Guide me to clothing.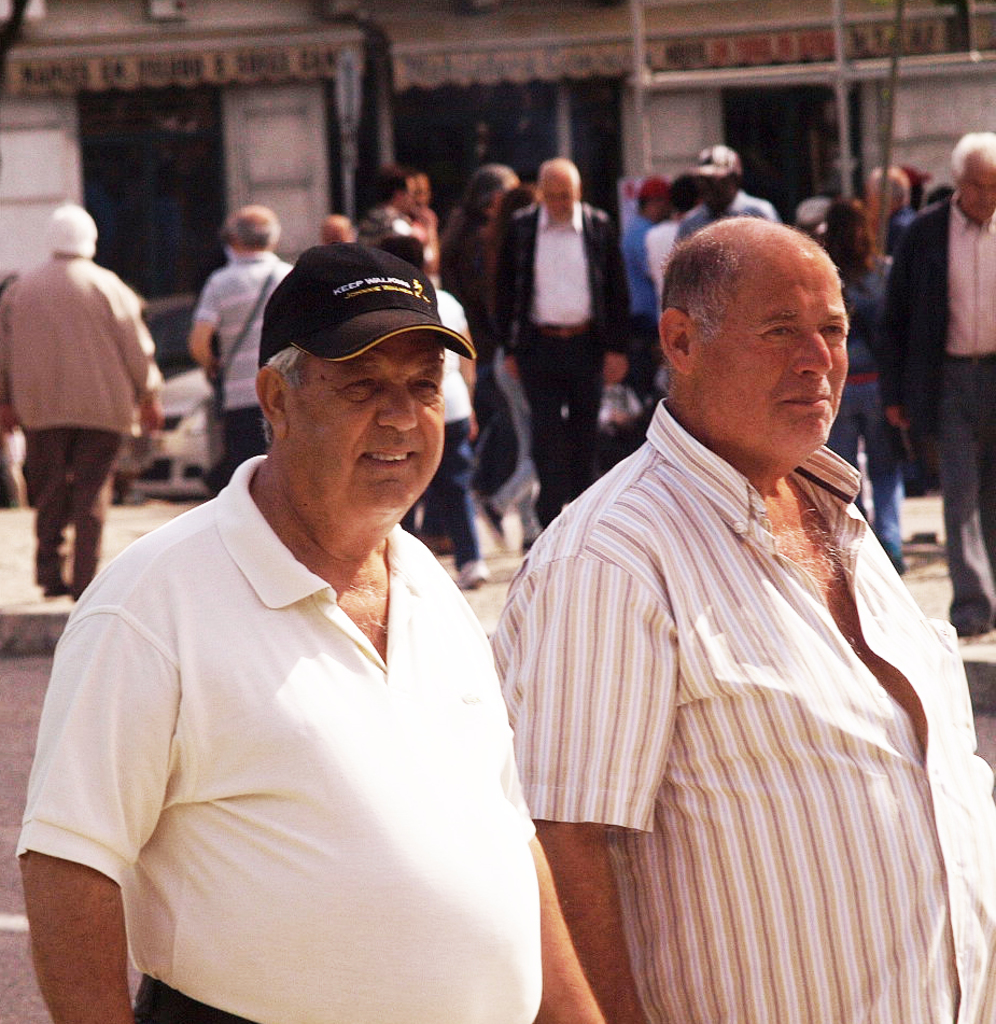
Guidance: [513,371,977,980].
